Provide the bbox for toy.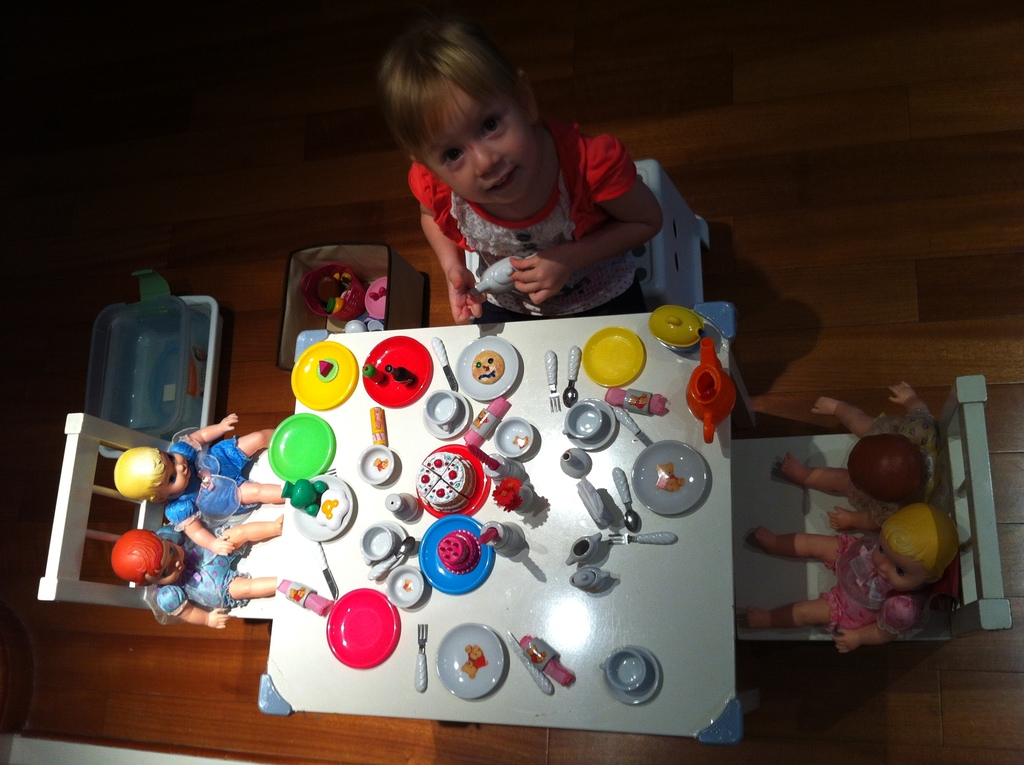
pyautogui.locateOnScreen(545, 350, 561, 409).
